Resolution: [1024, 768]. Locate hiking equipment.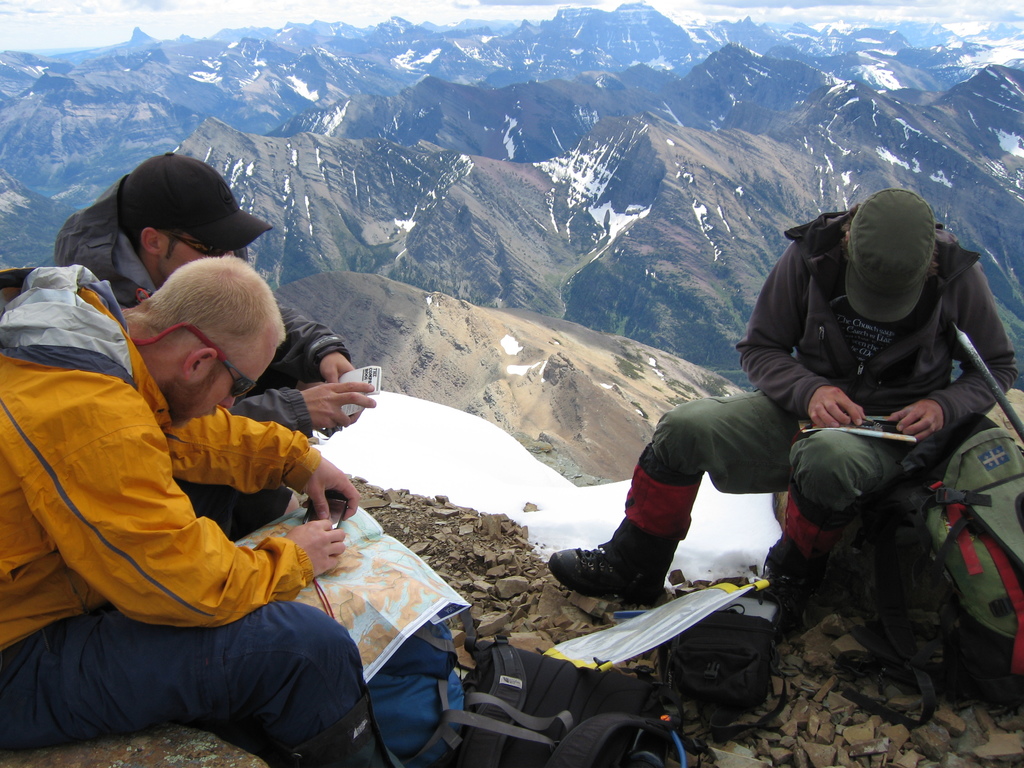
361 616 470 767.
